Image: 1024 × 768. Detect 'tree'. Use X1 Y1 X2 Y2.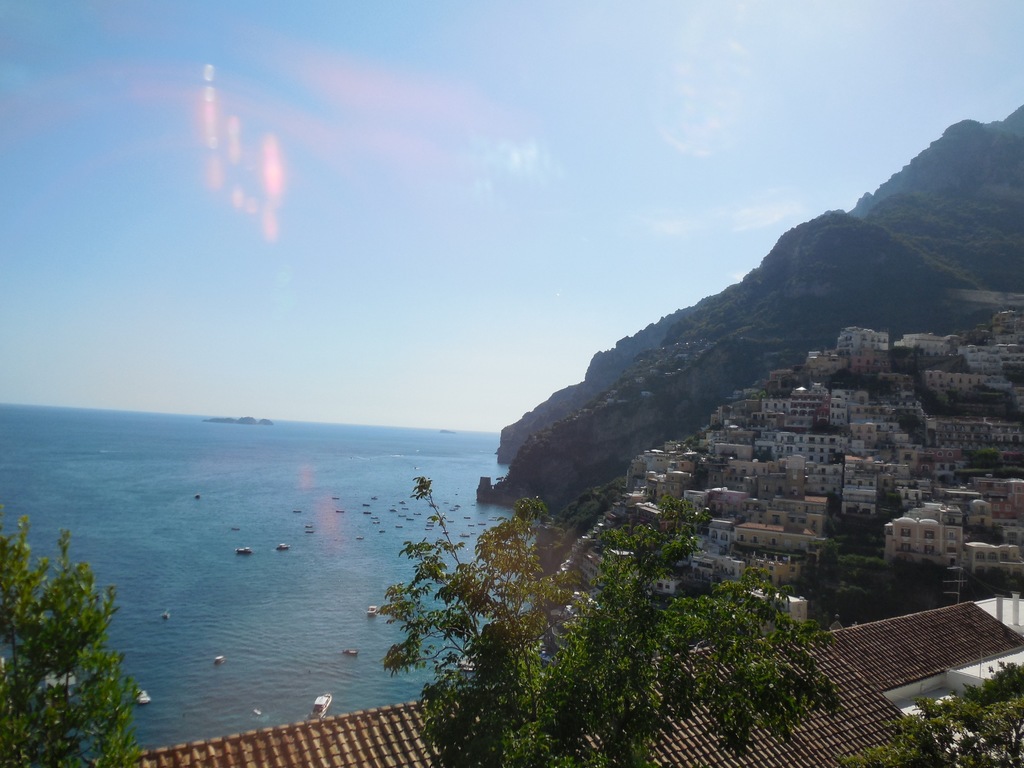
830 660 1023 767.
